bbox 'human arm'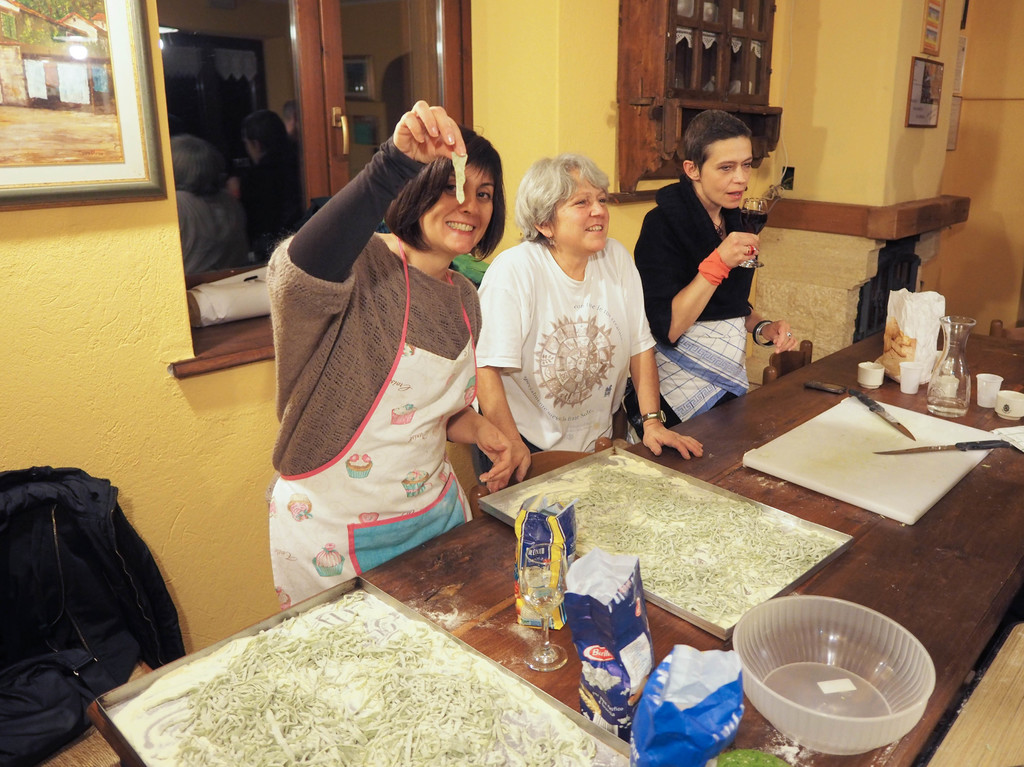
<region>444, 411, 515, 492</region>
